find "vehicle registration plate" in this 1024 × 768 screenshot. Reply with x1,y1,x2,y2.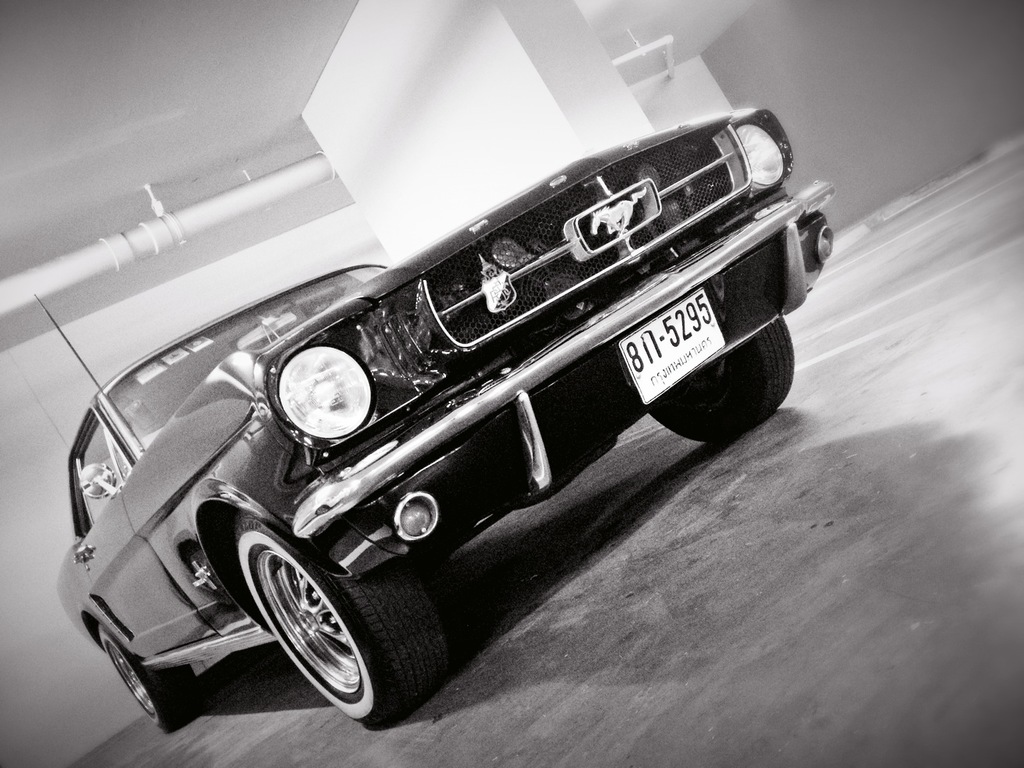
629,293,727,382.
